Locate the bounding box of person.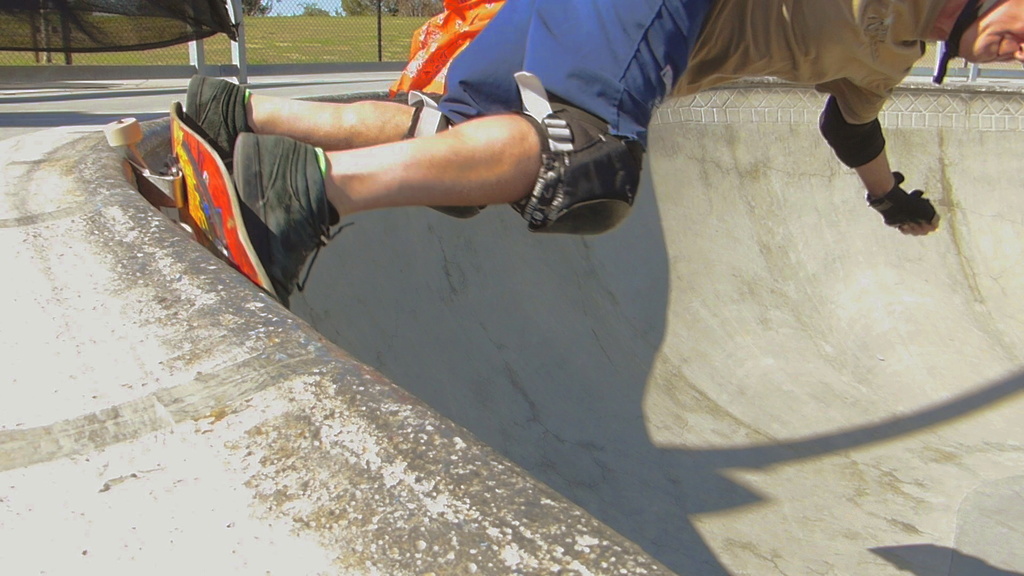
Bounding box: [188,0,1023,308].
